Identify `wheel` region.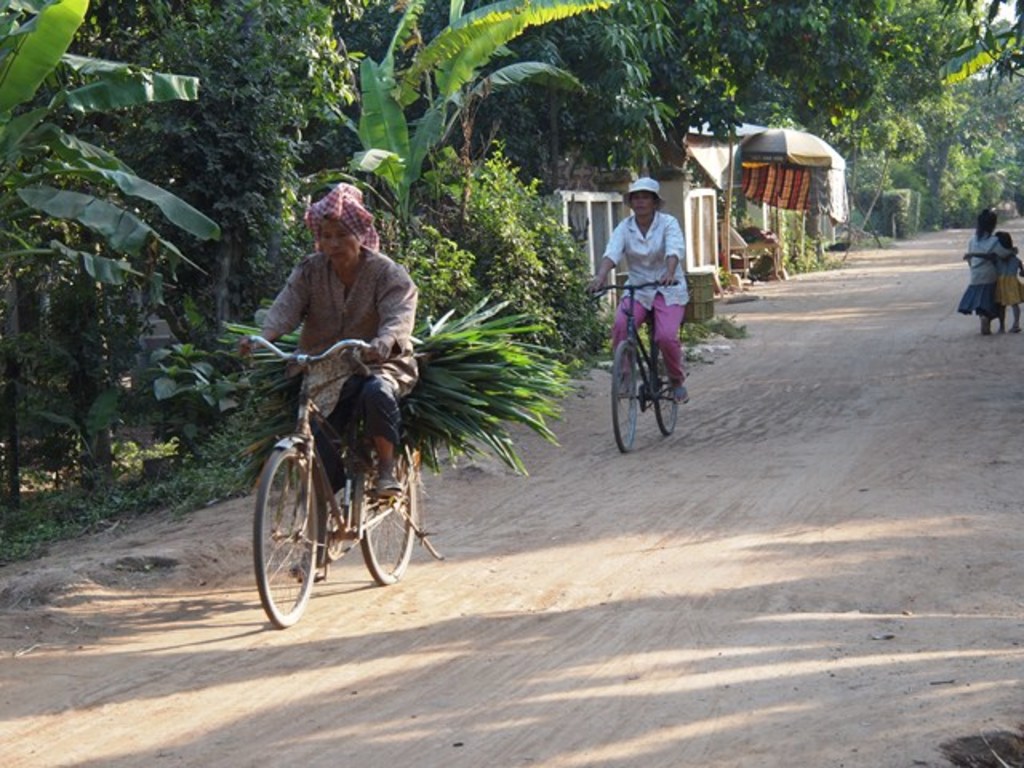
Region: [left=358, top=434, right=419, bottom=589].
